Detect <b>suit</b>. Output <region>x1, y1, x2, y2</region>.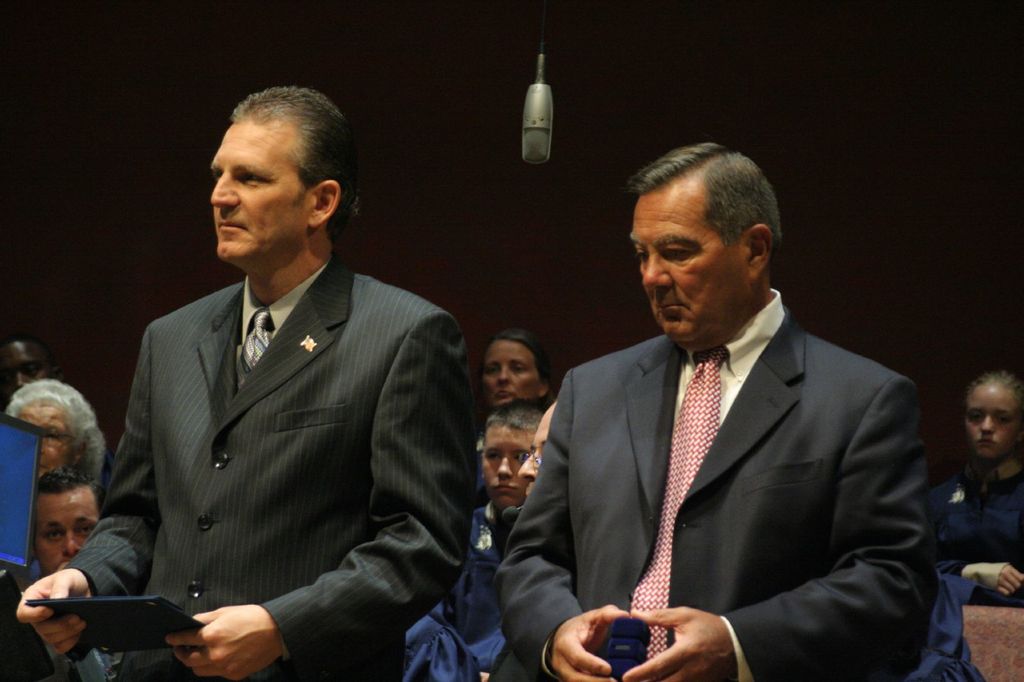
<region>515, 228, 957, 681</region>.
